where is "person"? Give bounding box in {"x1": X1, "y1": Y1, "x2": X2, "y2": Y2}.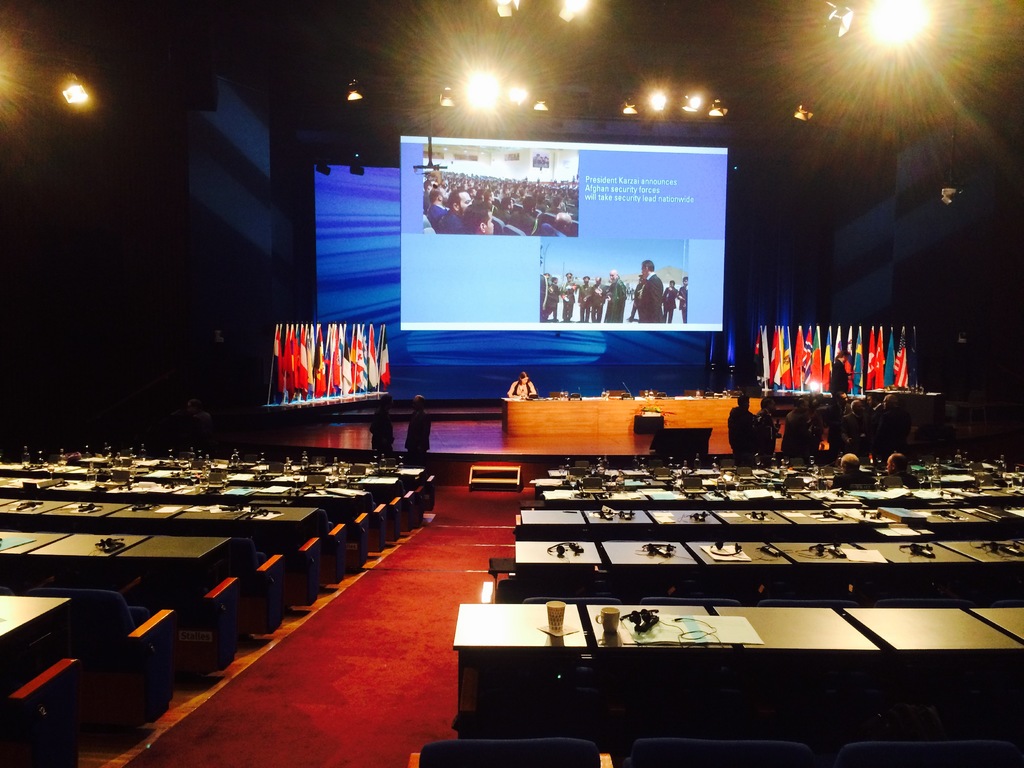
{"x1": 589, "y1": 276, "x2": 607, "y2": 325}.
